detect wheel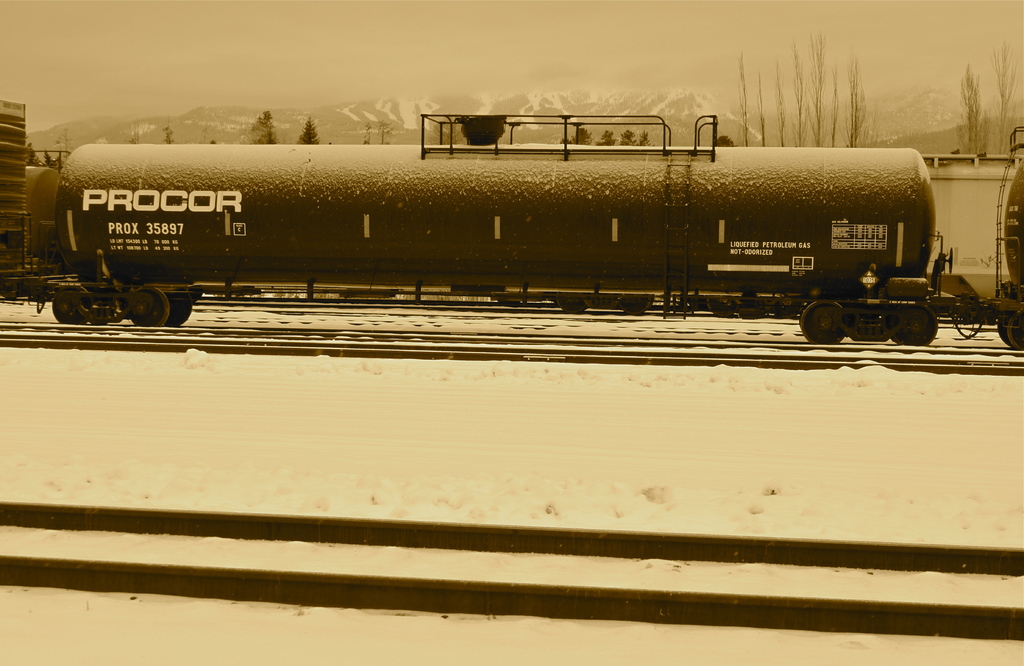
172,296,193,328
